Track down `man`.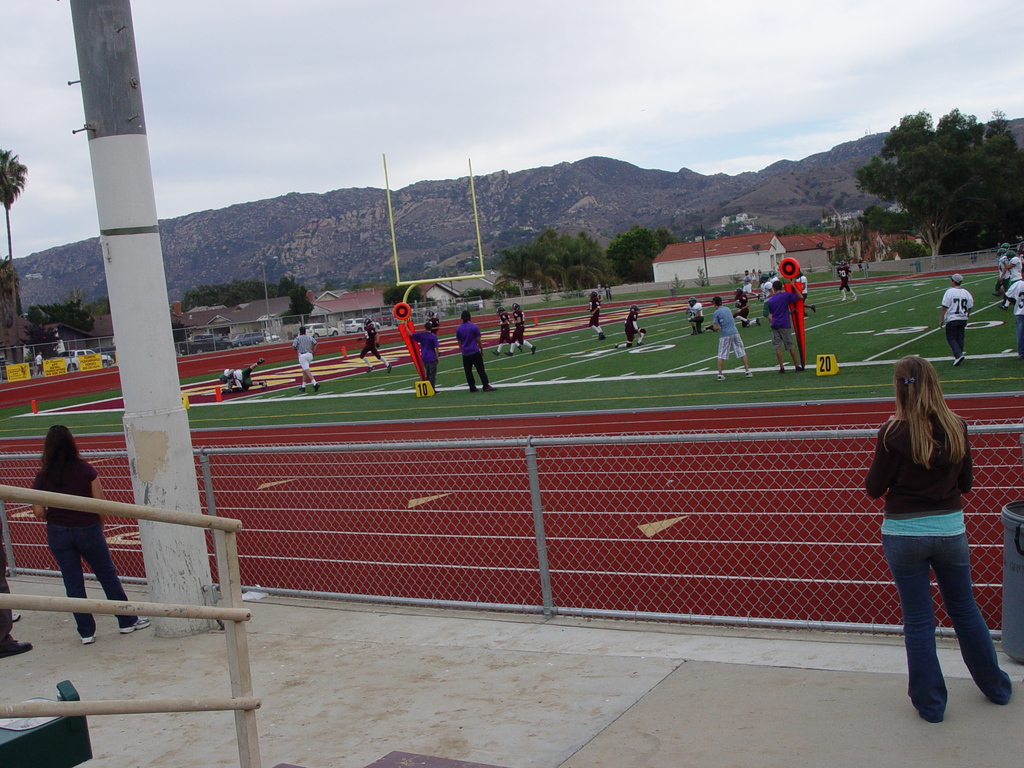
Tracked to (left=1001, top=240, right=1012, bottom=252).
